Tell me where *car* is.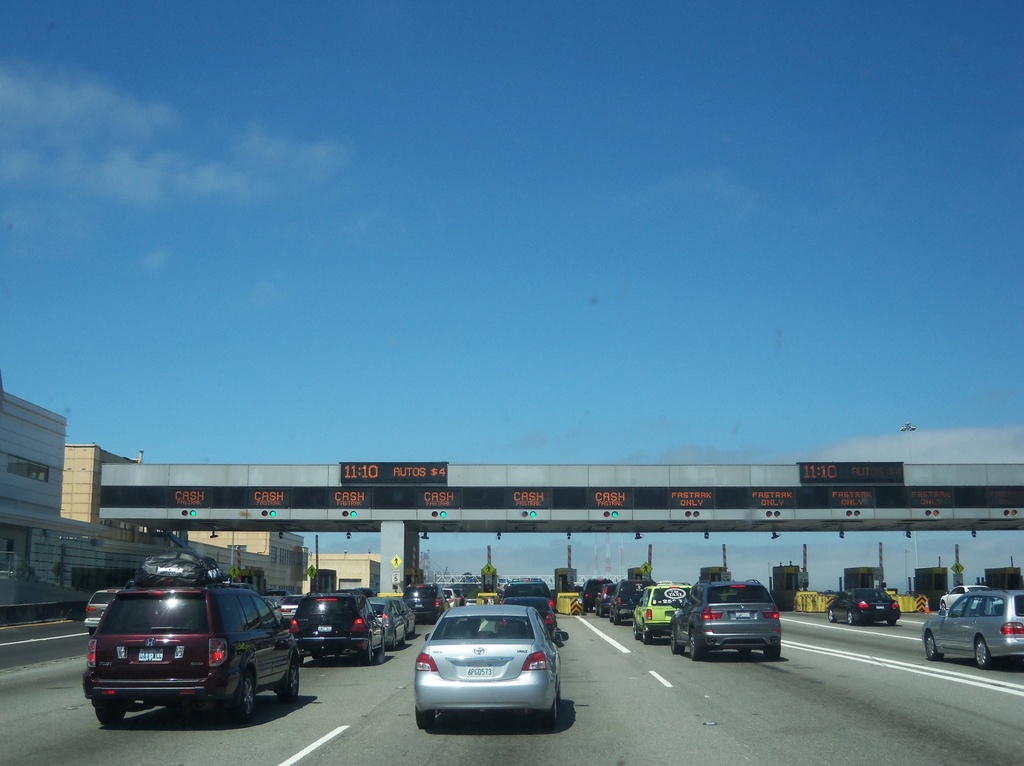
*car* is at x1=401, y1=582, x2=440, y2=619.
